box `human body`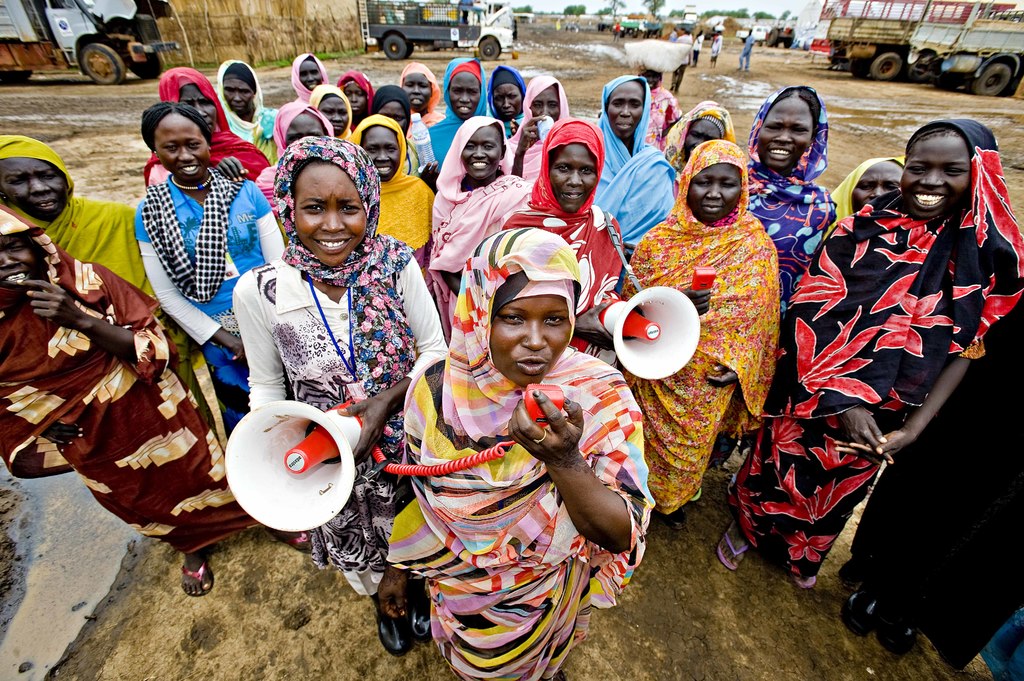
<bbox>595, 74, 681, 250</bbox>
